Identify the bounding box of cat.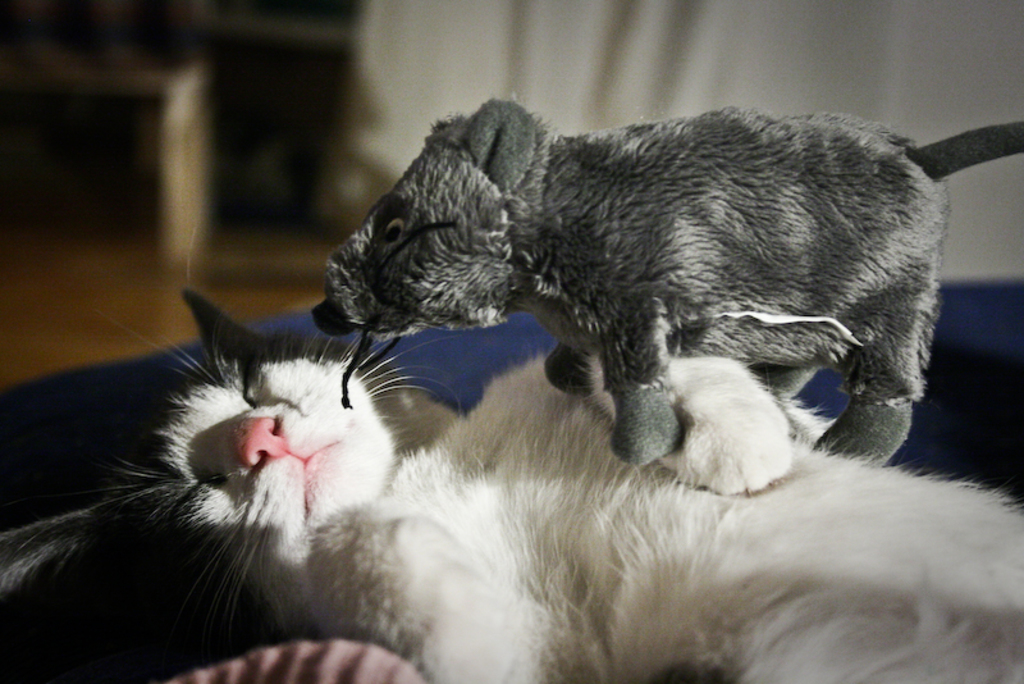
[0, 286, 1023, 683].
